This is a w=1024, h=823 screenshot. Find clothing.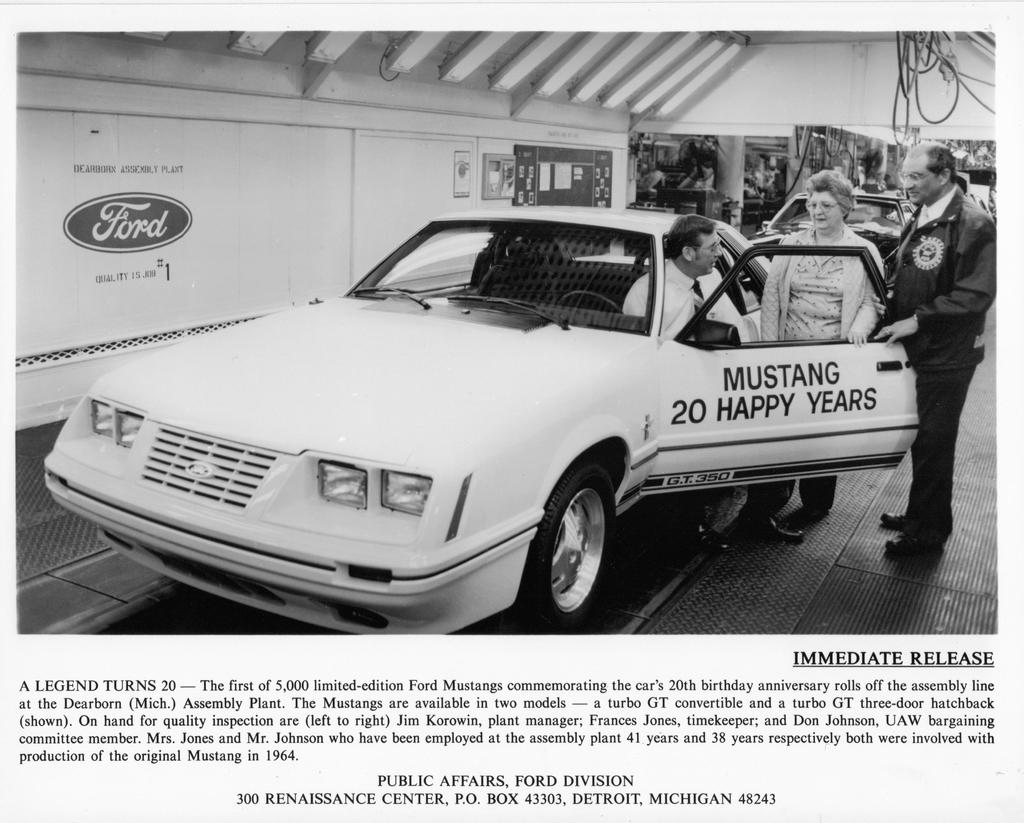
Bounding box: left=757, top=206, right=887, bottom=539.
